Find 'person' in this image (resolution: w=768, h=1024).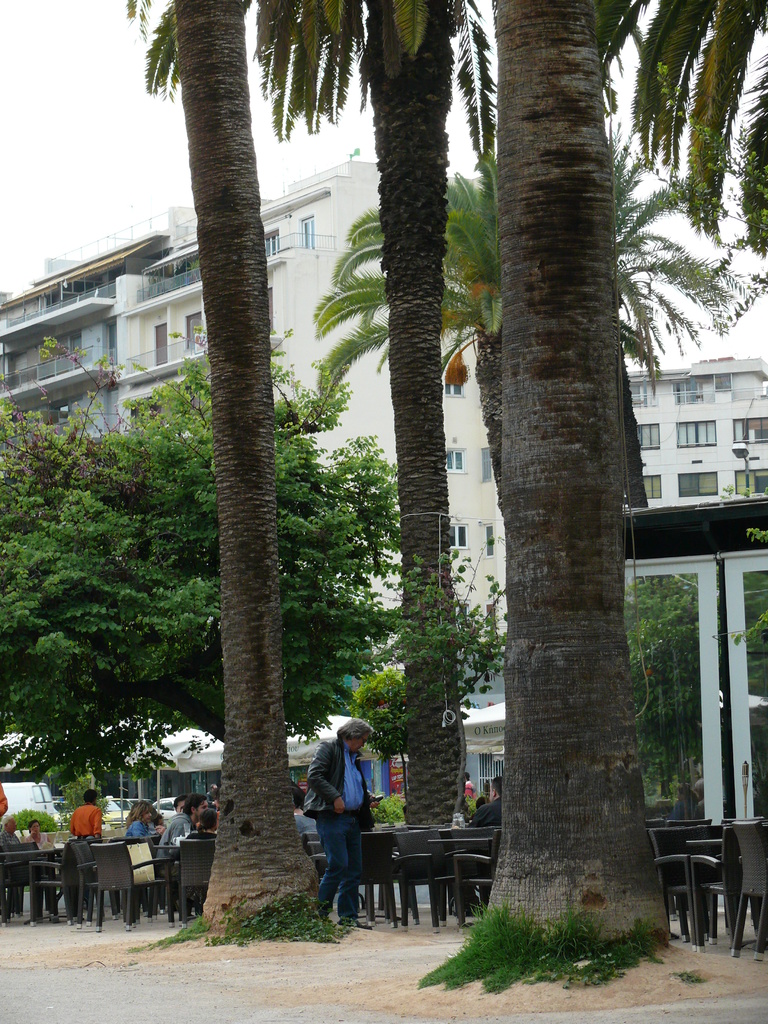
crop(70, 788, 102, 838).
